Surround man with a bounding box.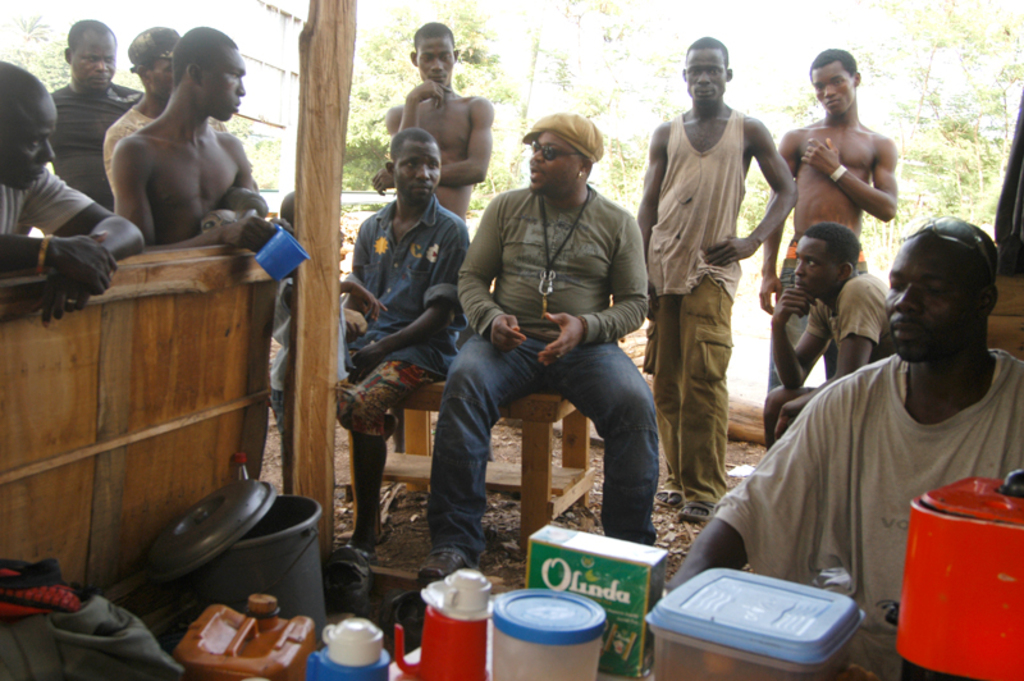
[x1=97, y1=23, x2=228, y2=187].
